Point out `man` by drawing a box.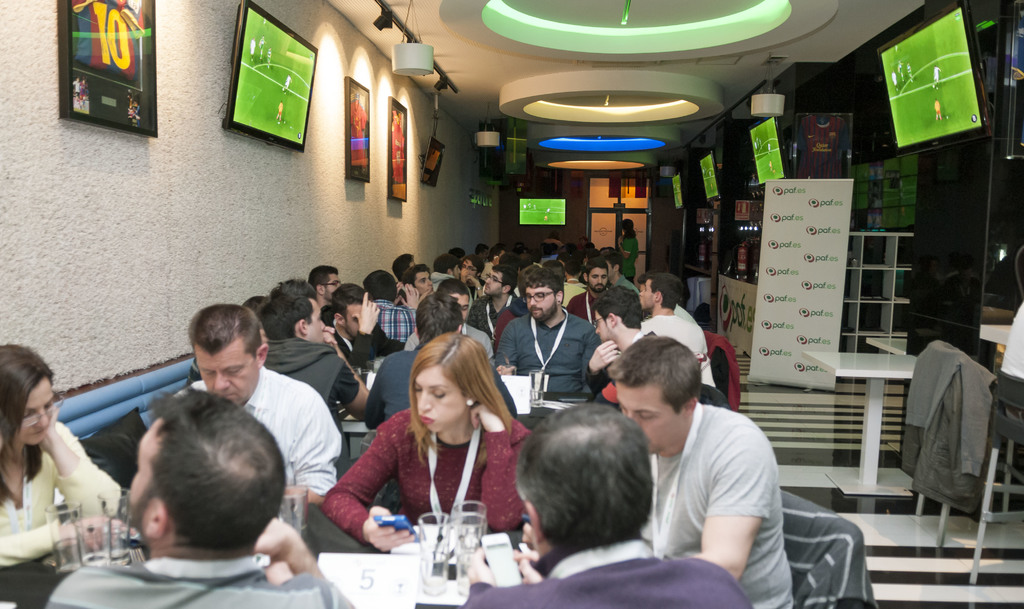
(x1=484, y1=245, x2=505, y2=282).
